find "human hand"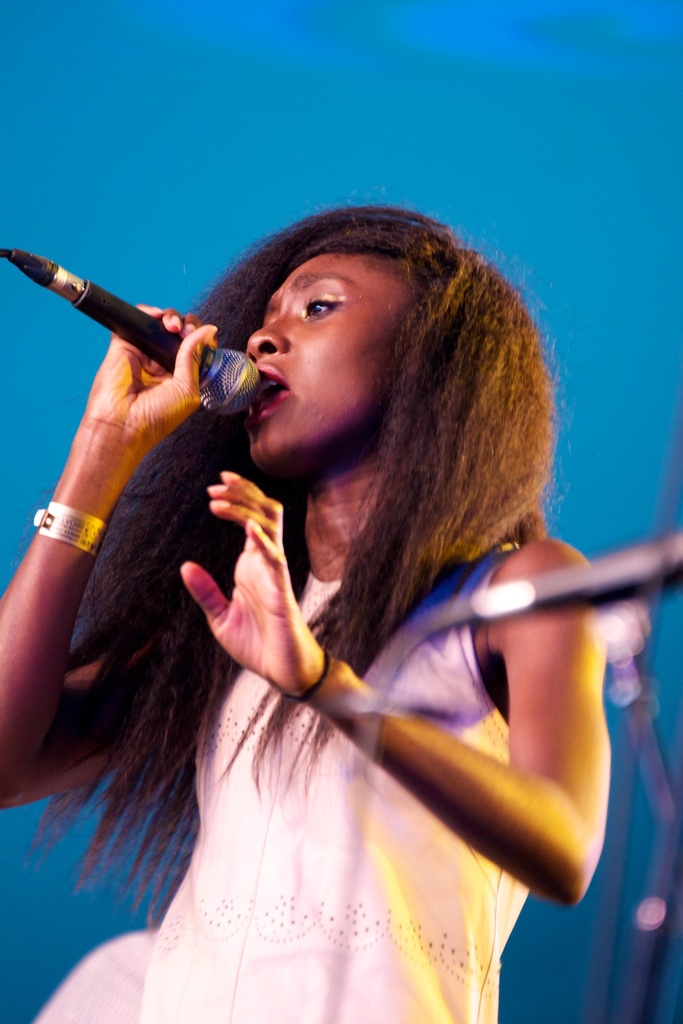
Rect(82, 304, 219, 463)
